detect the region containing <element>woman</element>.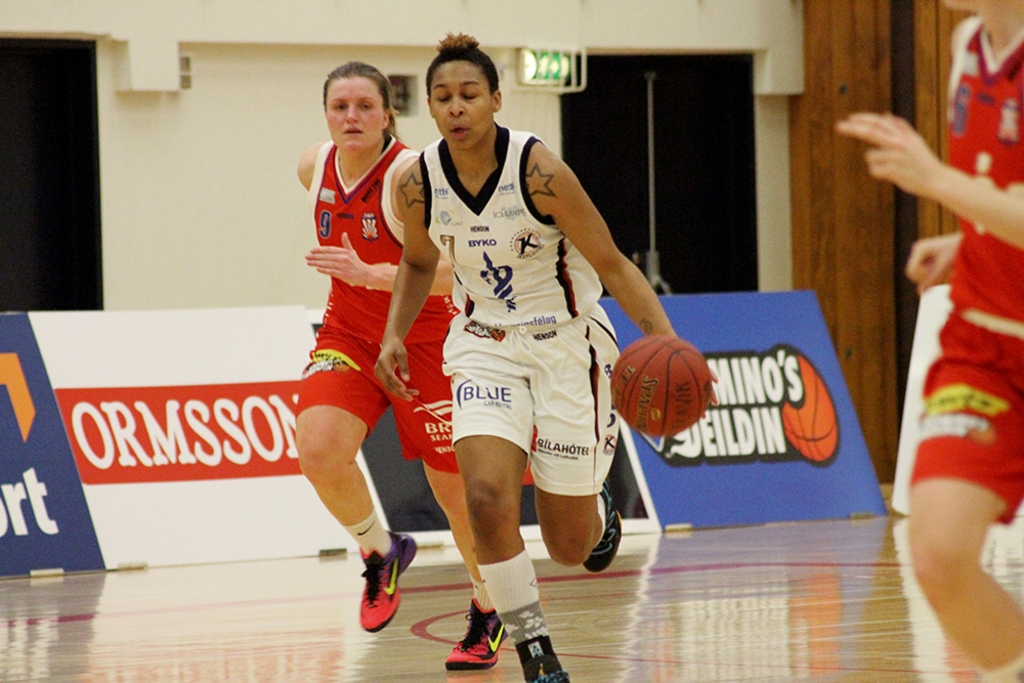
left=274, top=47, right=444, bottom=649.
